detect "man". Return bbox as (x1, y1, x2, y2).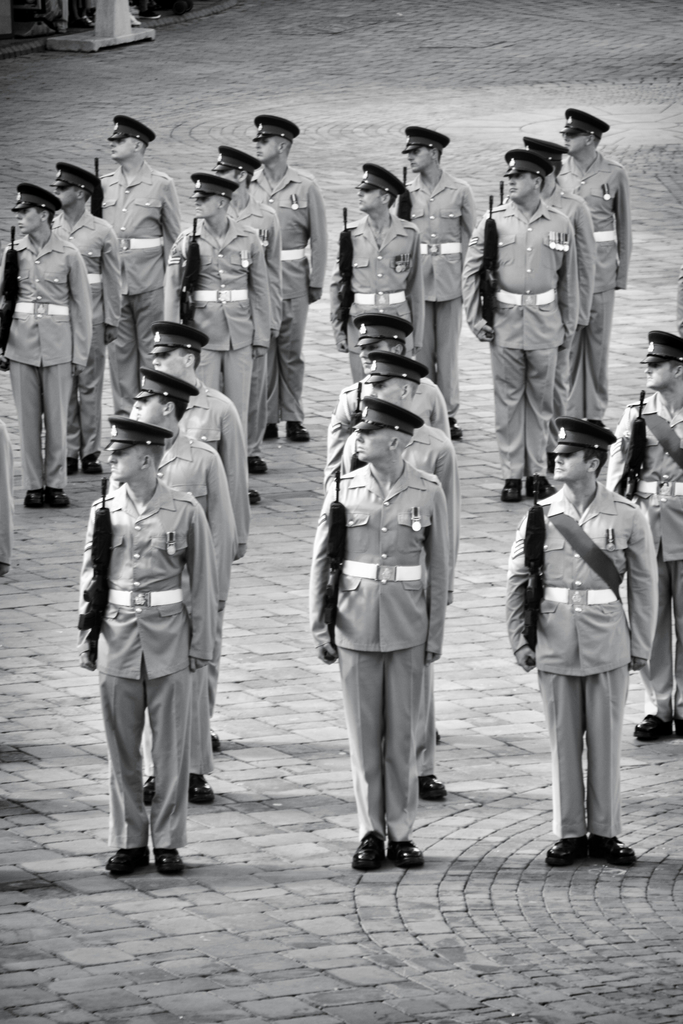
(58, 412, 217, 884).
